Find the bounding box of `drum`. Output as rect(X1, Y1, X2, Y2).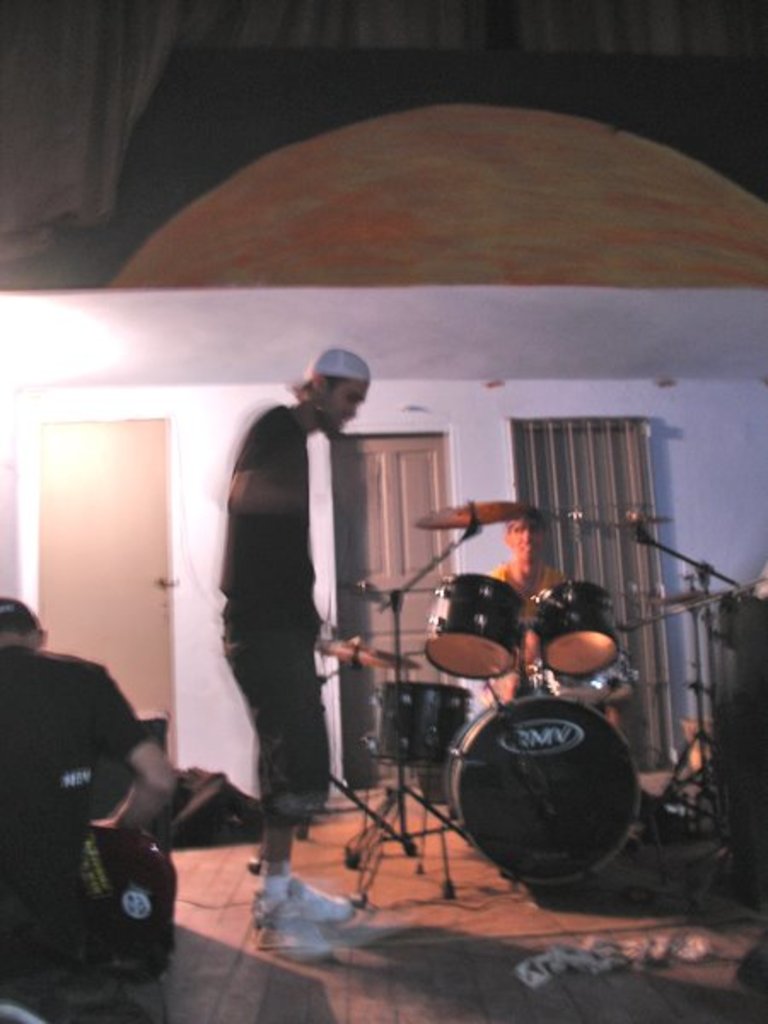
rect(548, 635, 637, 705).
